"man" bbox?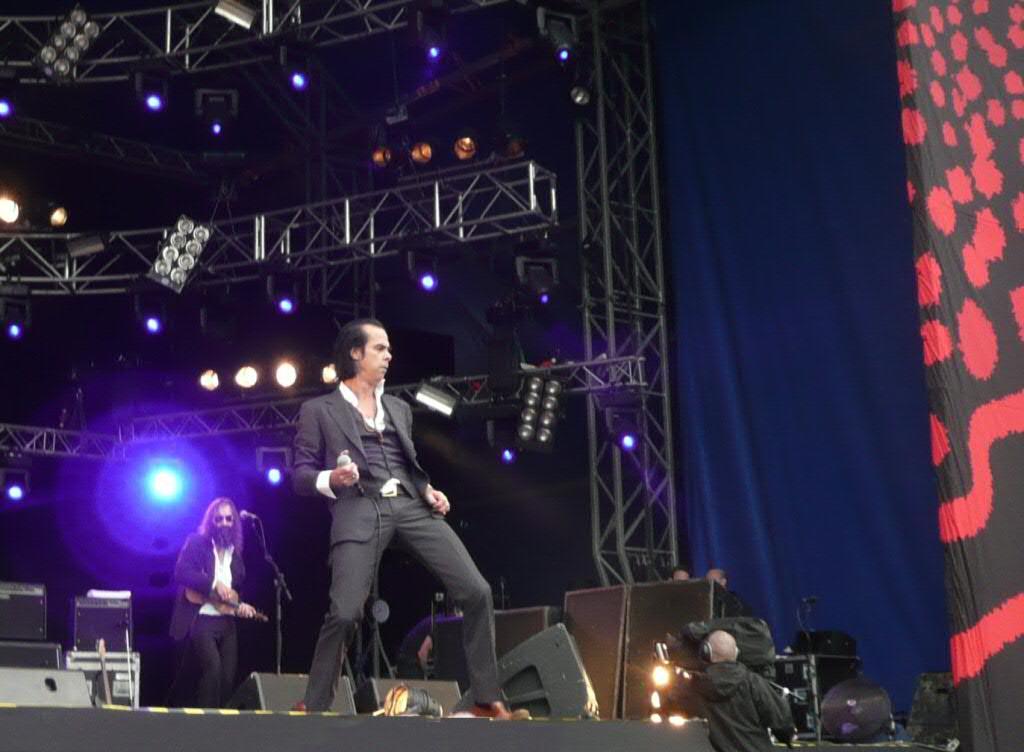
l=284, t=316, r=478, b=729
